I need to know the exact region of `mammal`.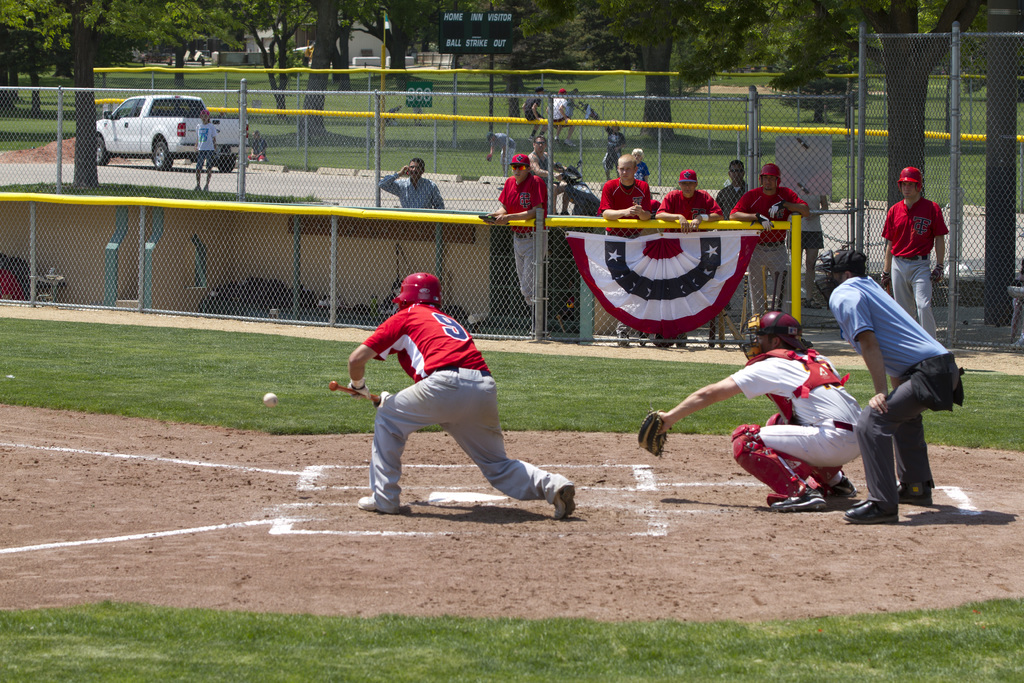
Region: 246,132,269,163.
